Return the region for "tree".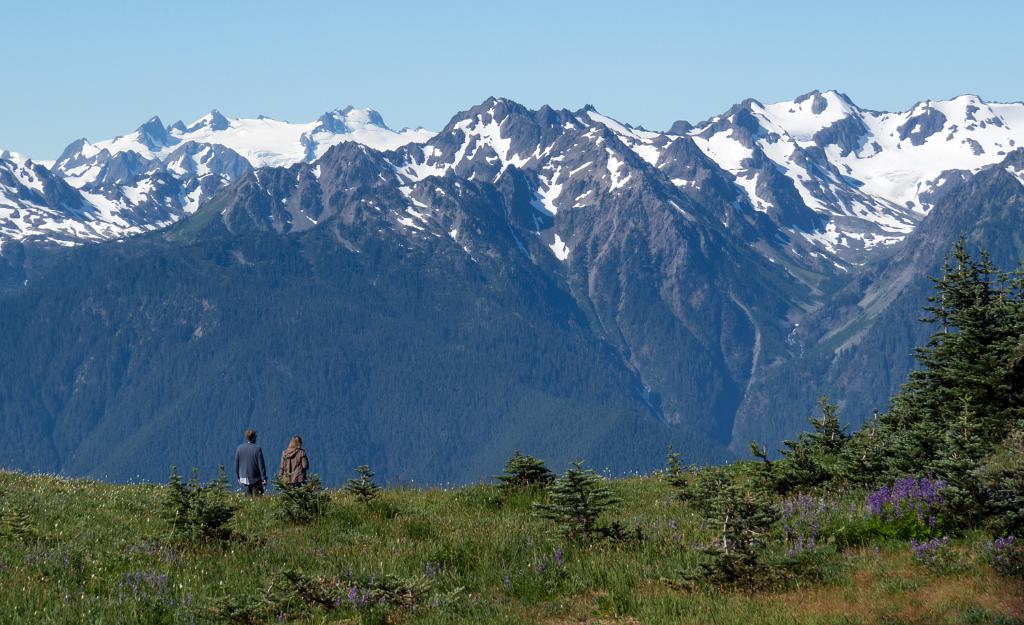
(758, 396, 881, 501).
